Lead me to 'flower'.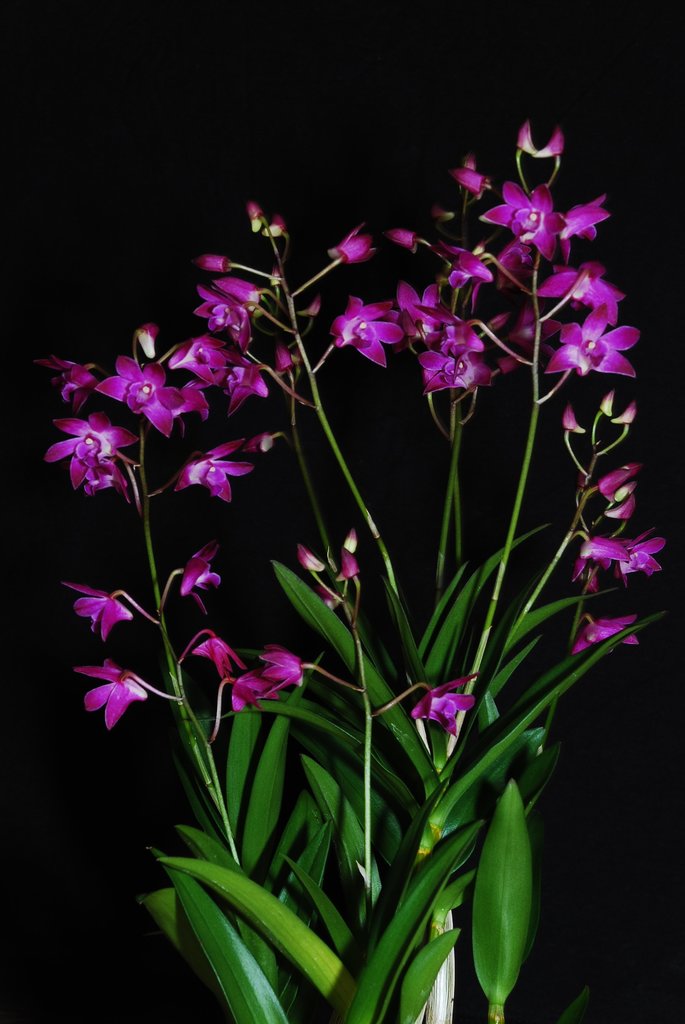
Lead to pyautogui.locateOnScreen(97, 359, 183, 438).
